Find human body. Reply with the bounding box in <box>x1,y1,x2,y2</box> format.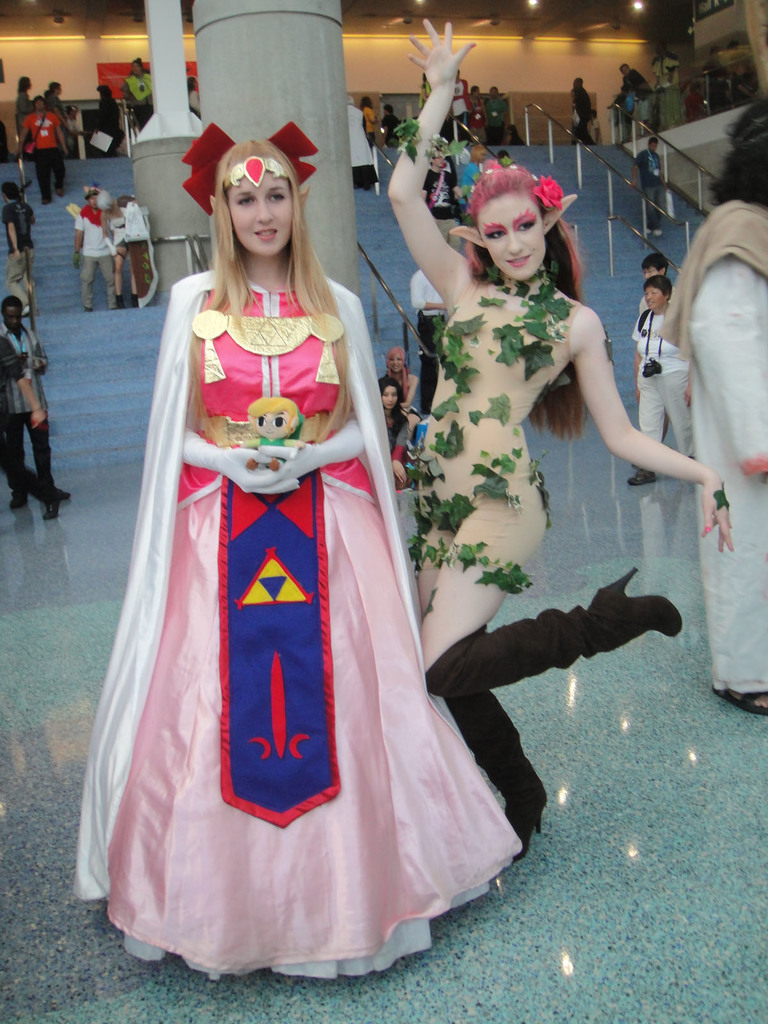
<box>14,92,70,204</box>.
